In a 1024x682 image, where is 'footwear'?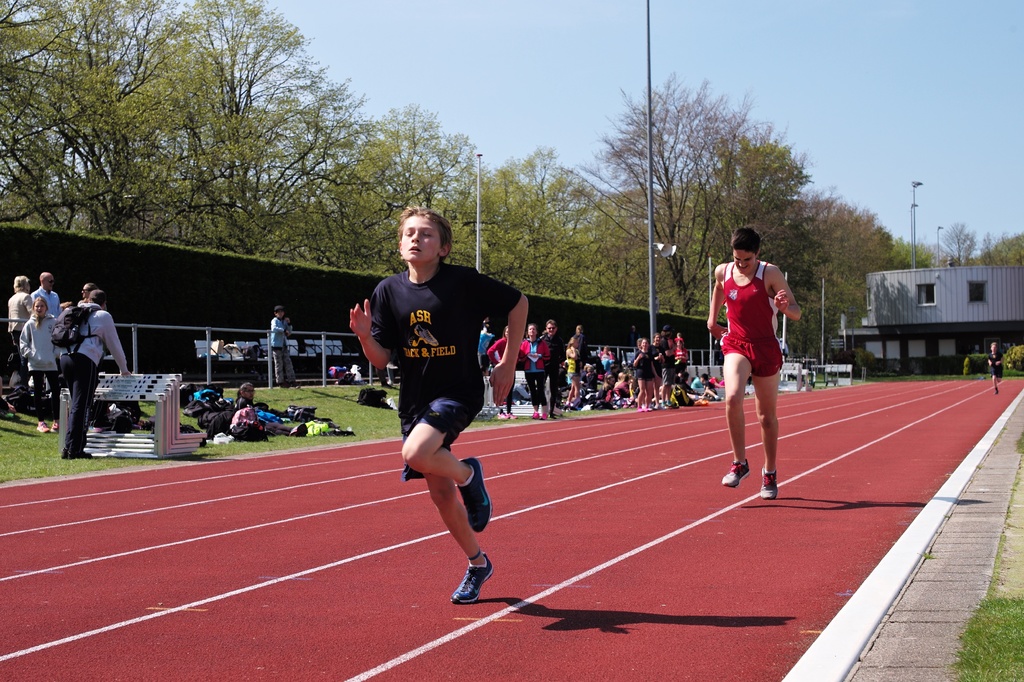
select_region(452, 553, 493, 608).
